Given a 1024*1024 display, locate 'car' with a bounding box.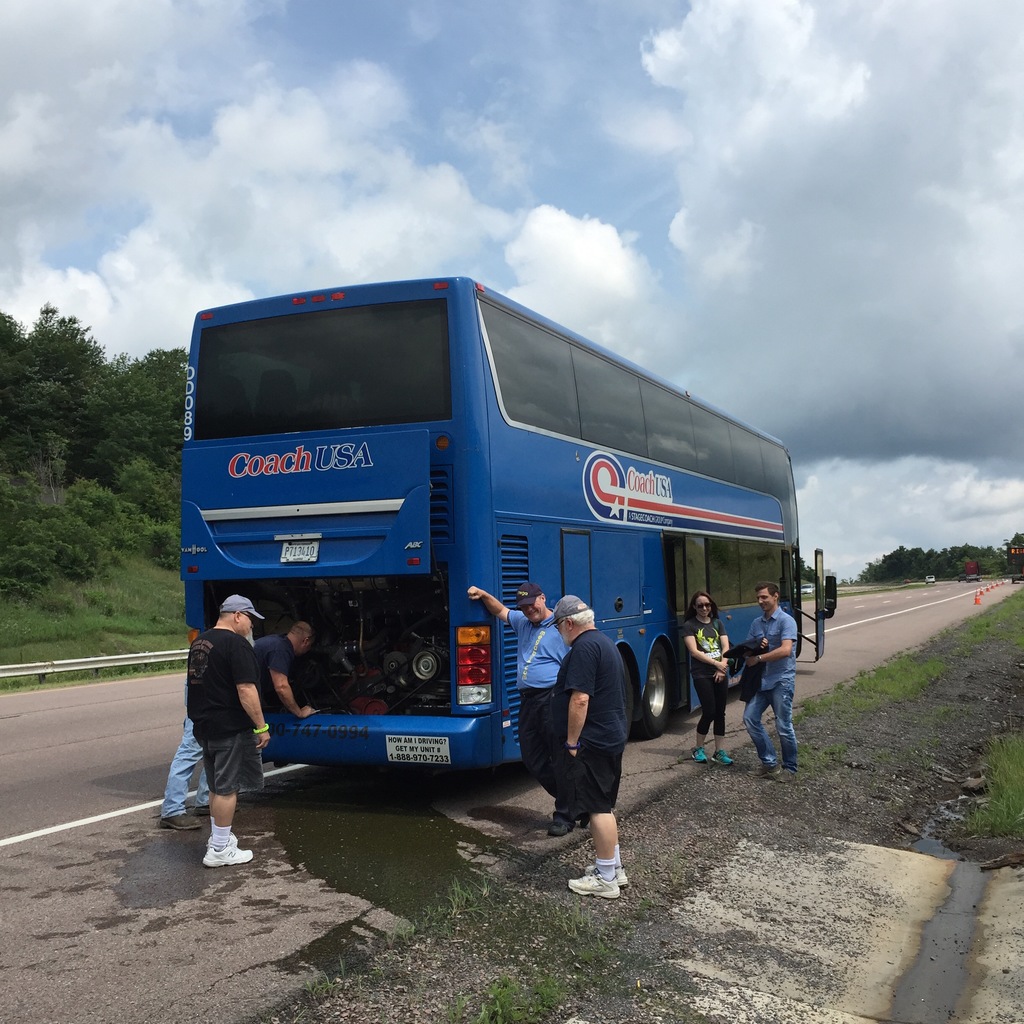
Located: l=958, t=571, r=965, b=582.
